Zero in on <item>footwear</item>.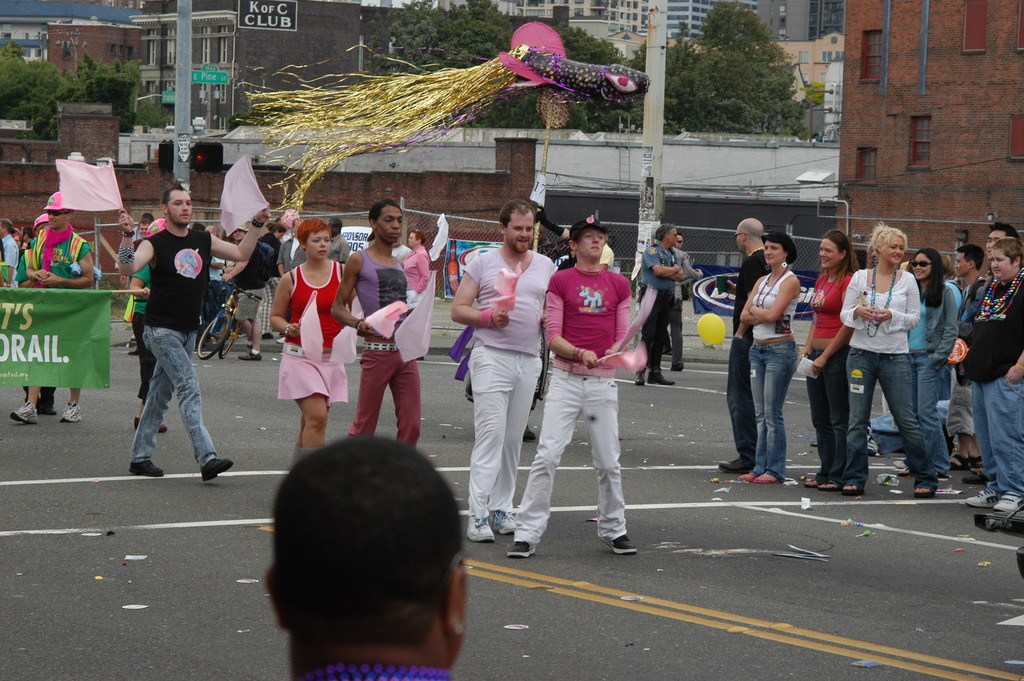
Zeroed in: <box>842,479,861,496</box>.
